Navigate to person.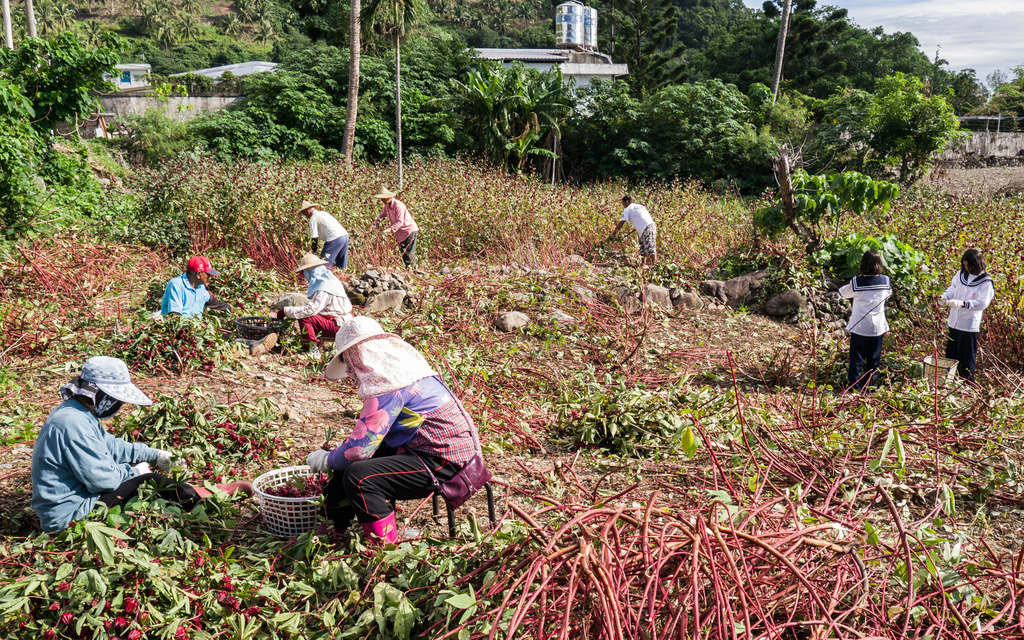
Navigation target: (left=297, top=199, right=351, bottom=273).
